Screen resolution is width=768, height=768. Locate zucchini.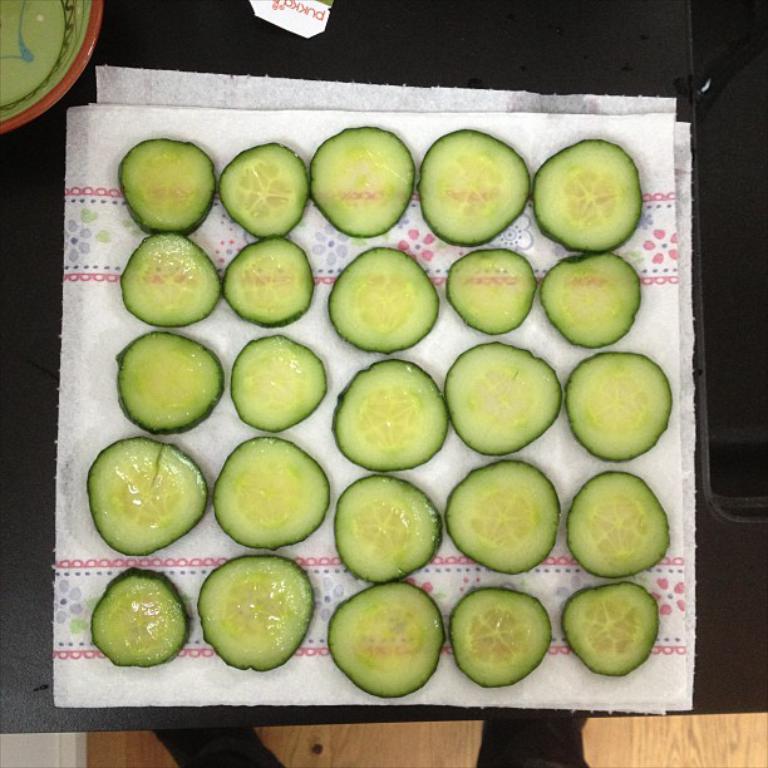
x1=328, y1=580, x2=445, y2=698.
